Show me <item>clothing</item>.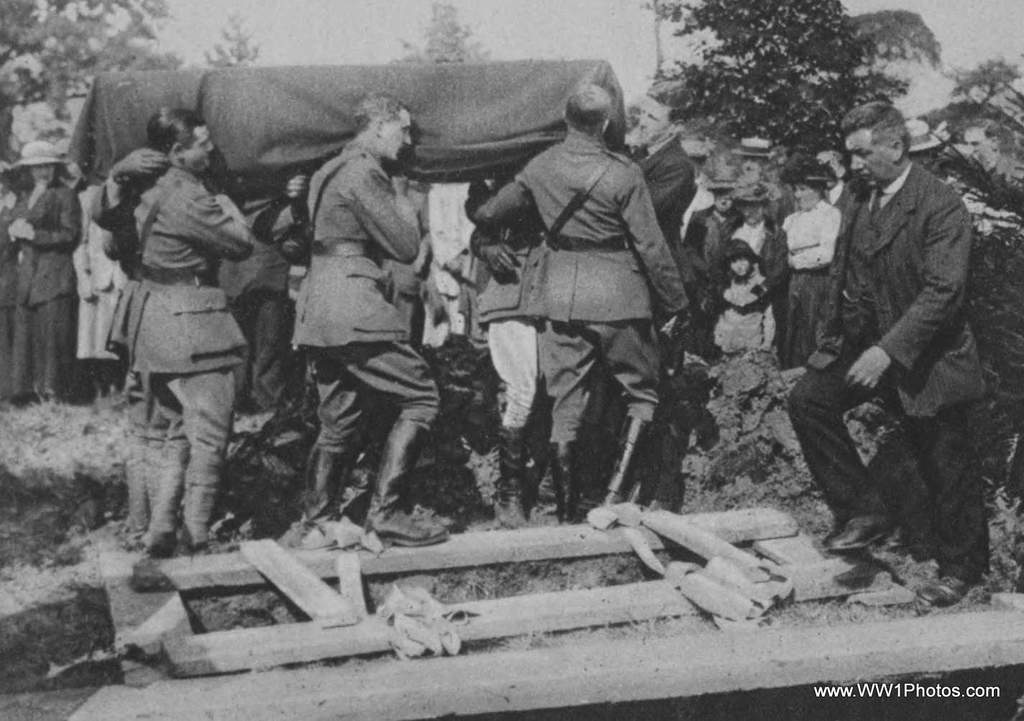
<item>clothing</item> is here: region(712, 272, 766, 355).
